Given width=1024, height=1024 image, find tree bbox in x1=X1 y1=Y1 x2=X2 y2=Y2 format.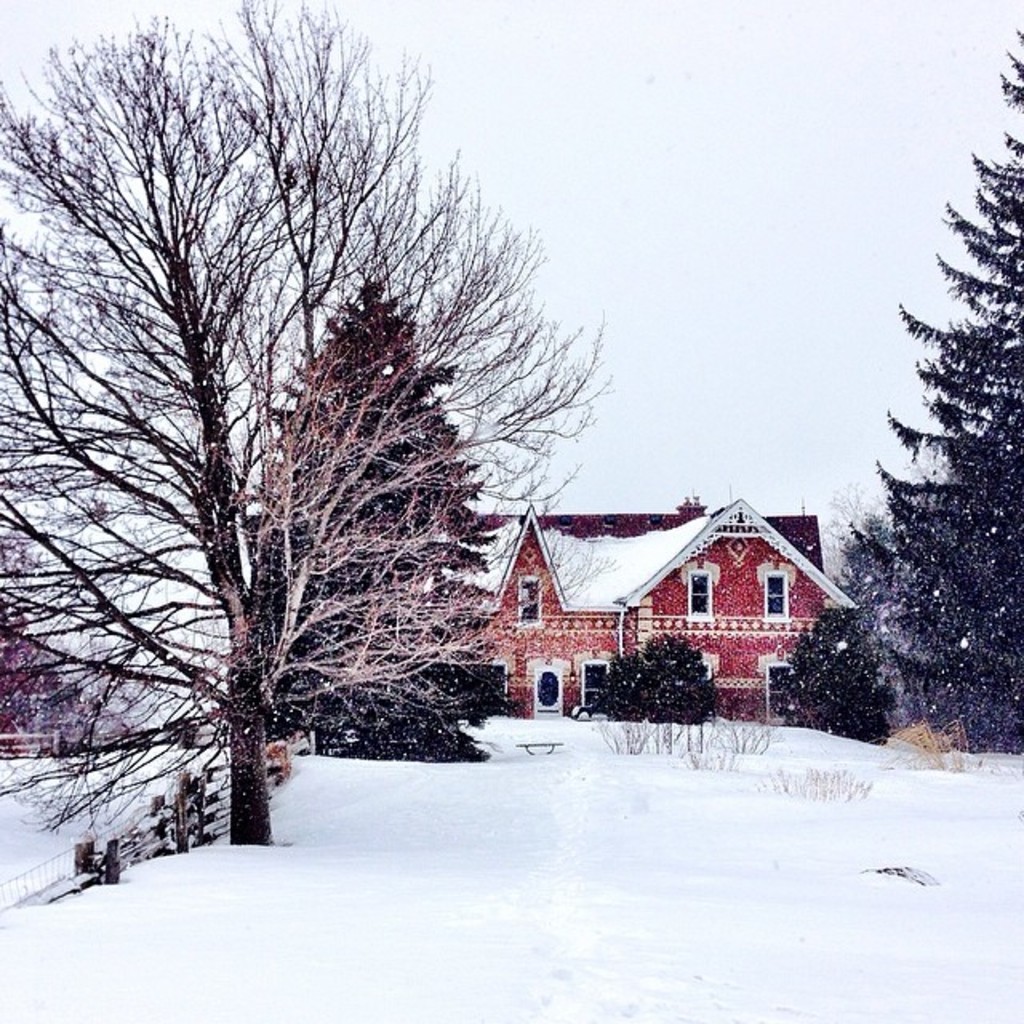
x1=42 y1=11 x2=568 y2=904.
